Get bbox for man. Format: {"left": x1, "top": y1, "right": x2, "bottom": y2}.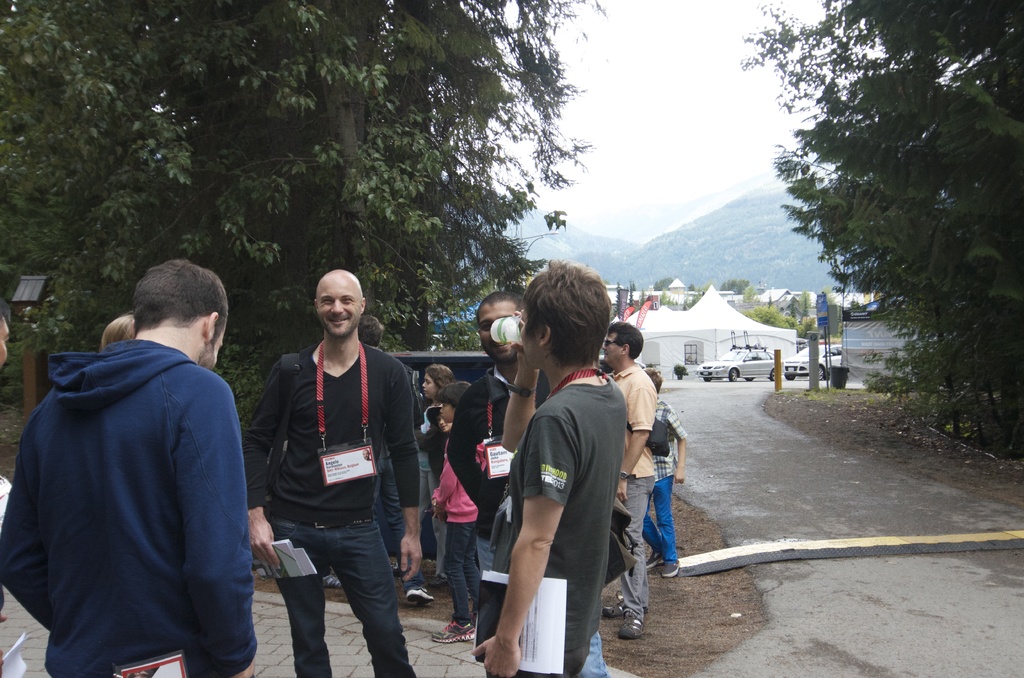
{"left": 0, "top": 256, "right": 260, "bottom": 677}.
